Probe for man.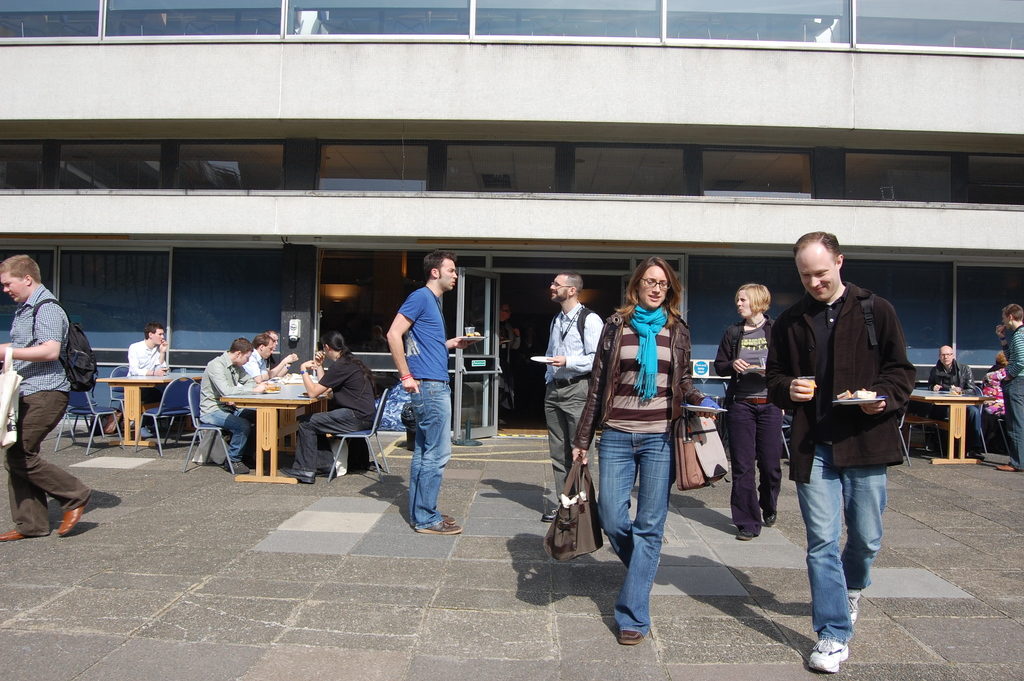
Probe result: region(268, 332, 280, 368).
